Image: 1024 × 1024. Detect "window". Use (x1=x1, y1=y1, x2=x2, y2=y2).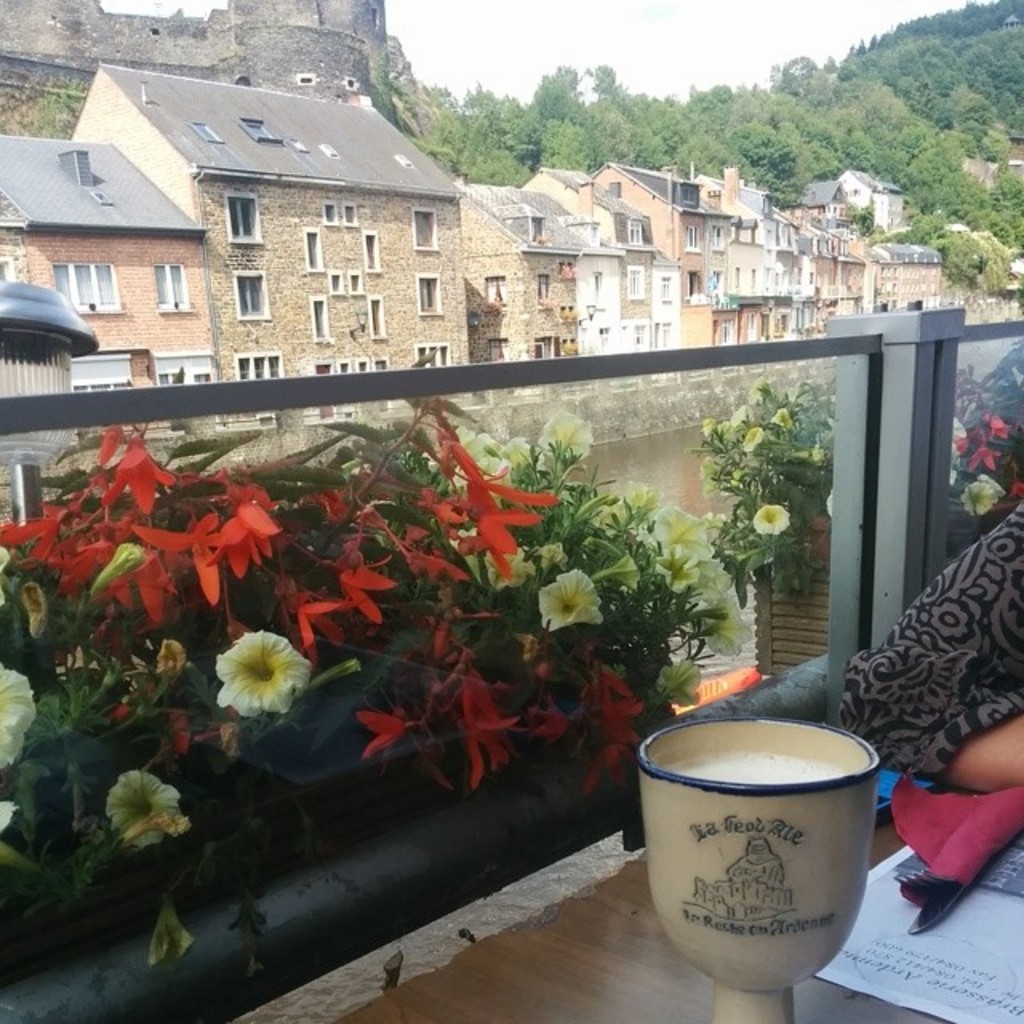
(x1=618, y1=208, x2=645, y2=245).
